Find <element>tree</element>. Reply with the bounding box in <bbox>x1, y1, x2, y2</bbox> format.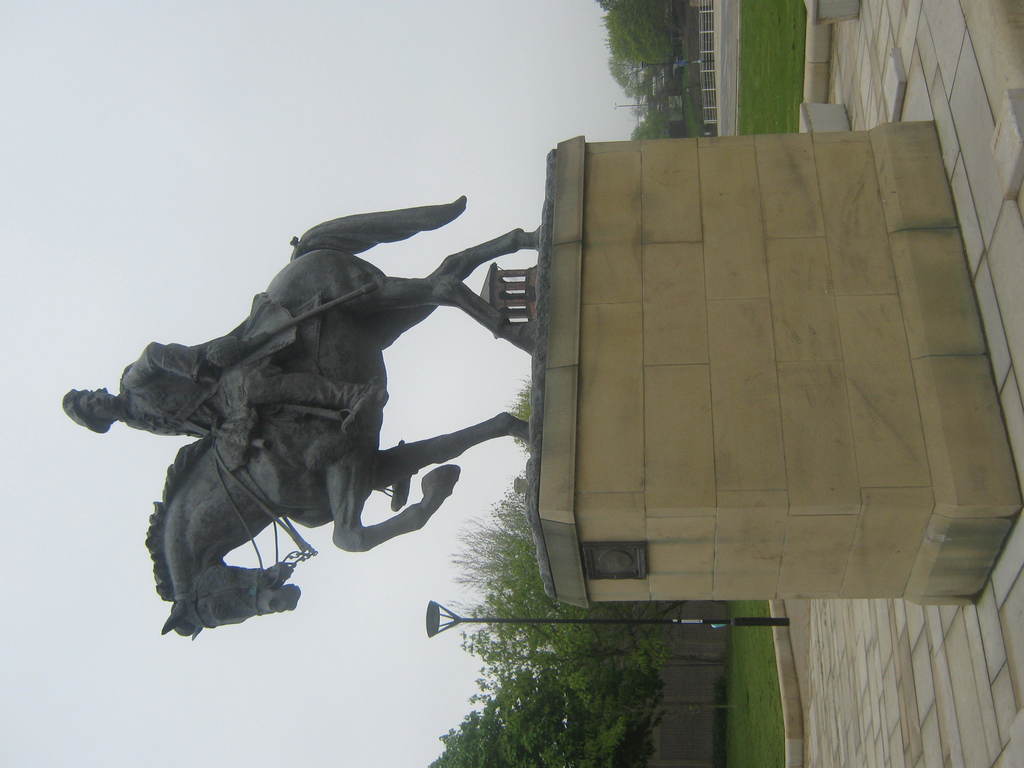
<bbox>428, 674, 653, 767</bbox>.
